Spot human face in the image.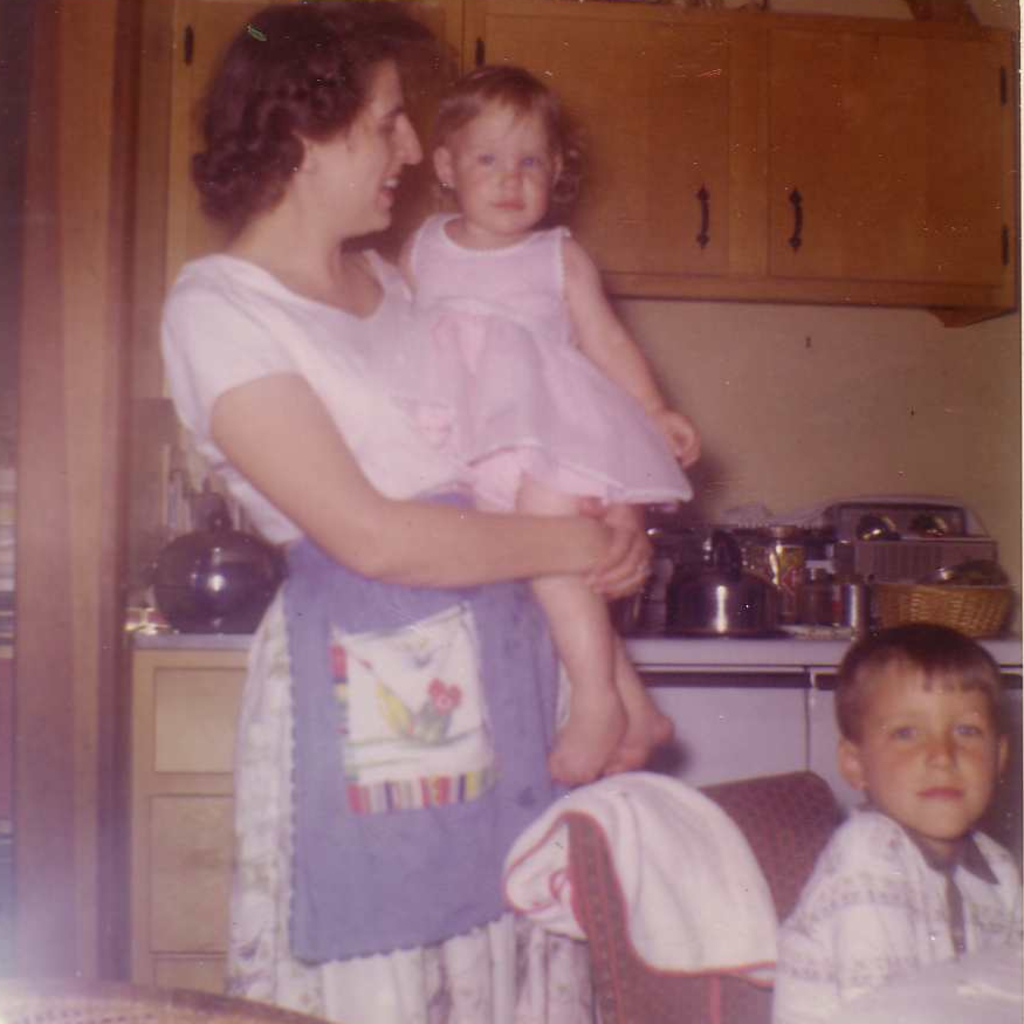
human face found at (866,674,998,850).
